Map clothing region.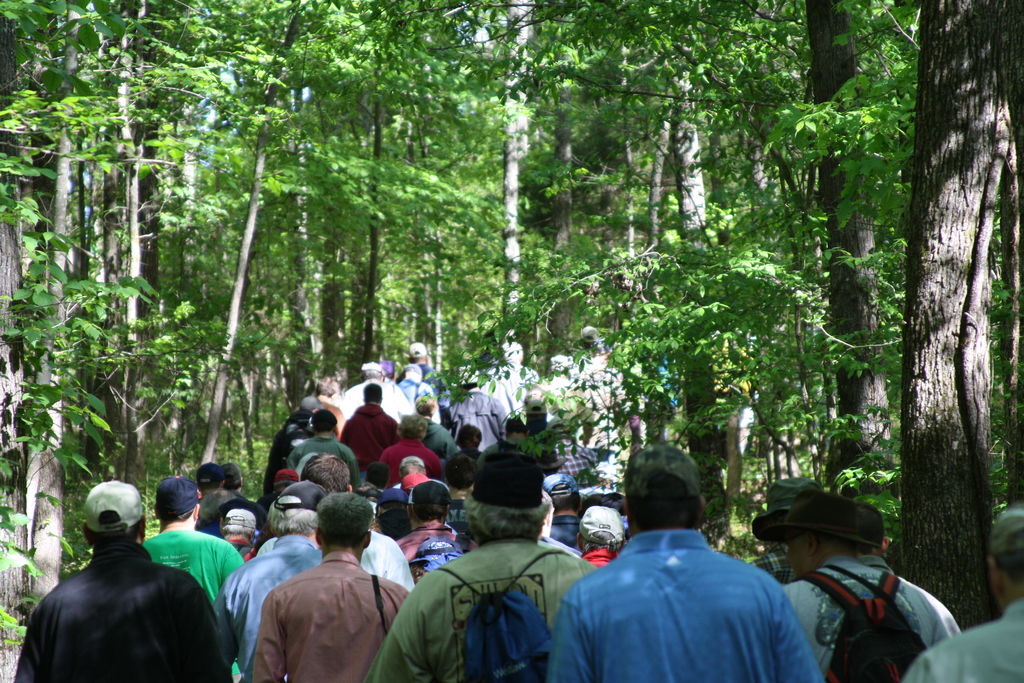
Mapped to bbox=(416, 363, 440, 399).
